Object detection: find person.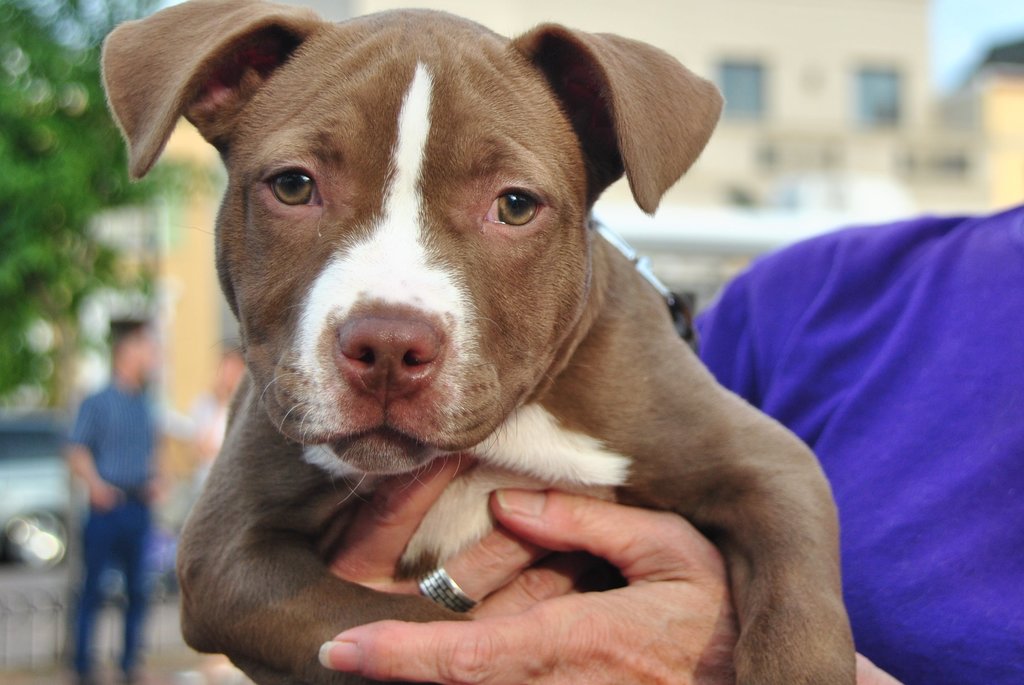
detection(52, 309, 163, 684).
